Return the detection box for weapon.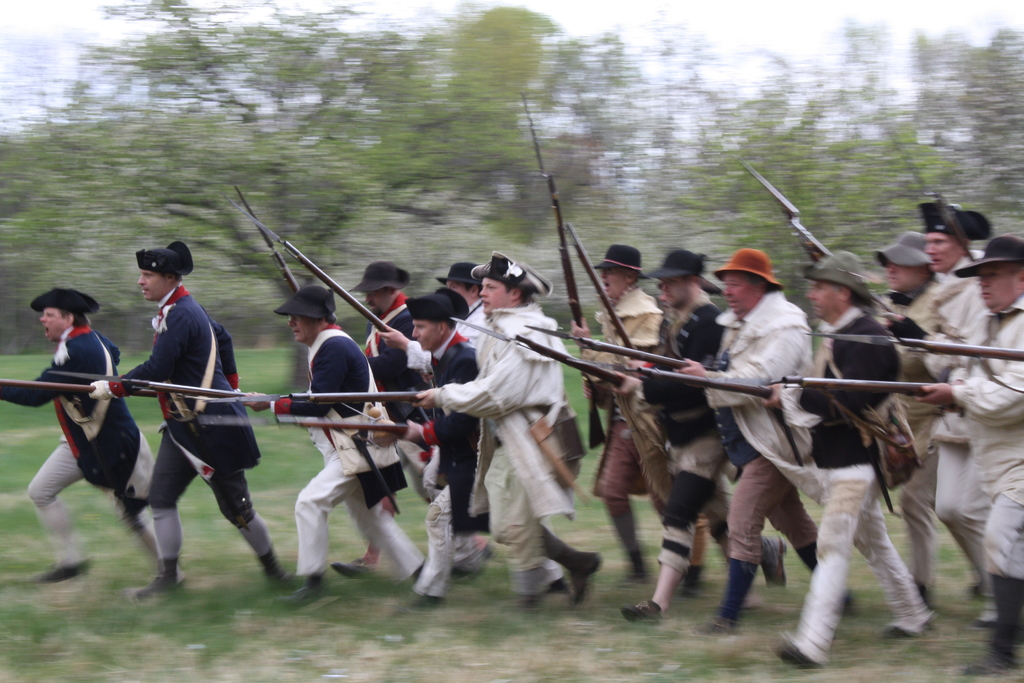
<box>804,333,1023,363</box>.
